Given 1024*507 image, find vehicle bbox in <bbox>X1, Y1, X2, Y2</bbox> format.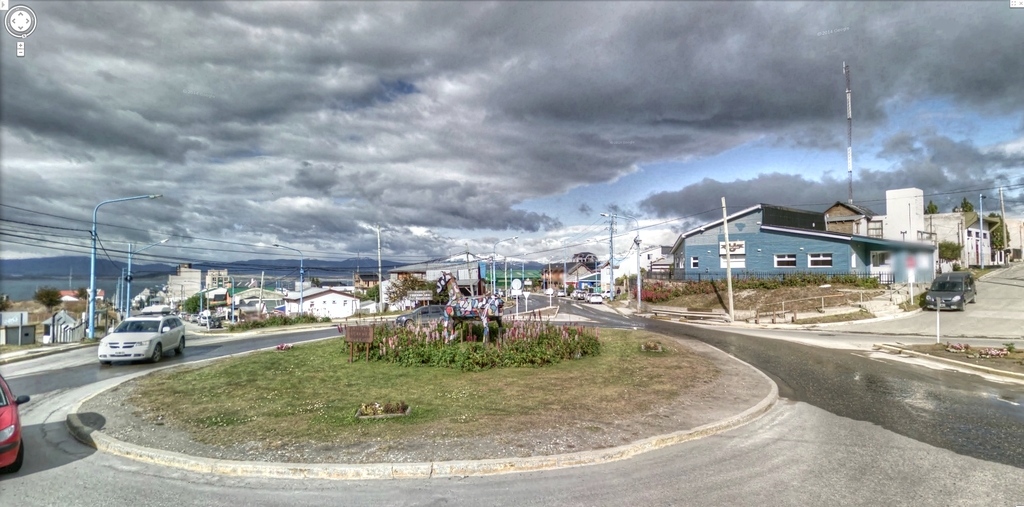
<bbox>91, 302, 185, 357</bbox>.
